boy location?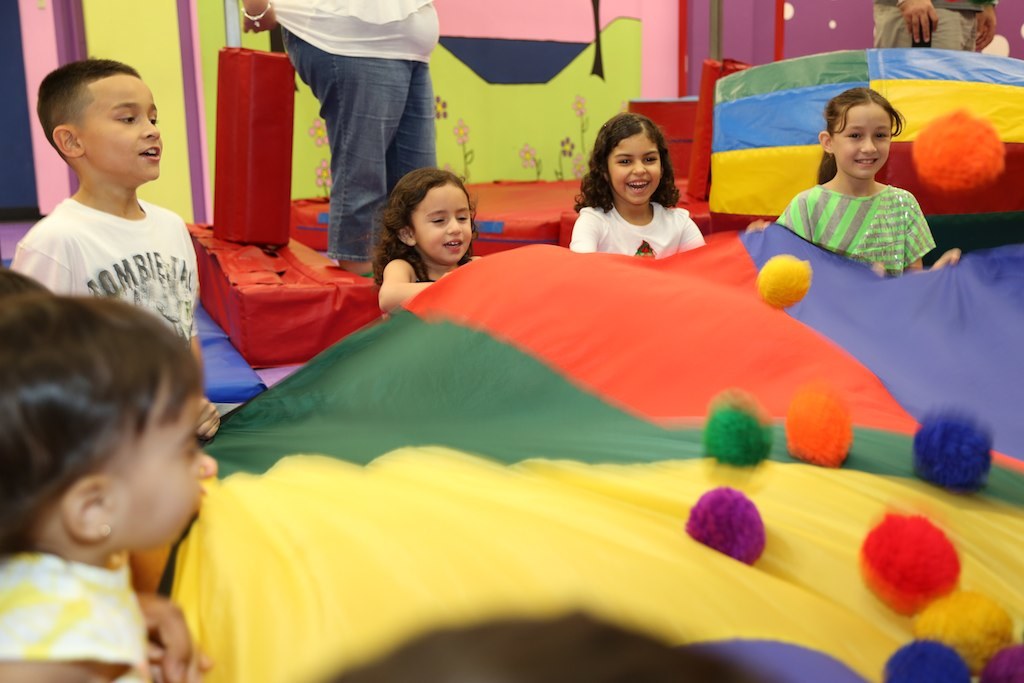
6,59,207,347
